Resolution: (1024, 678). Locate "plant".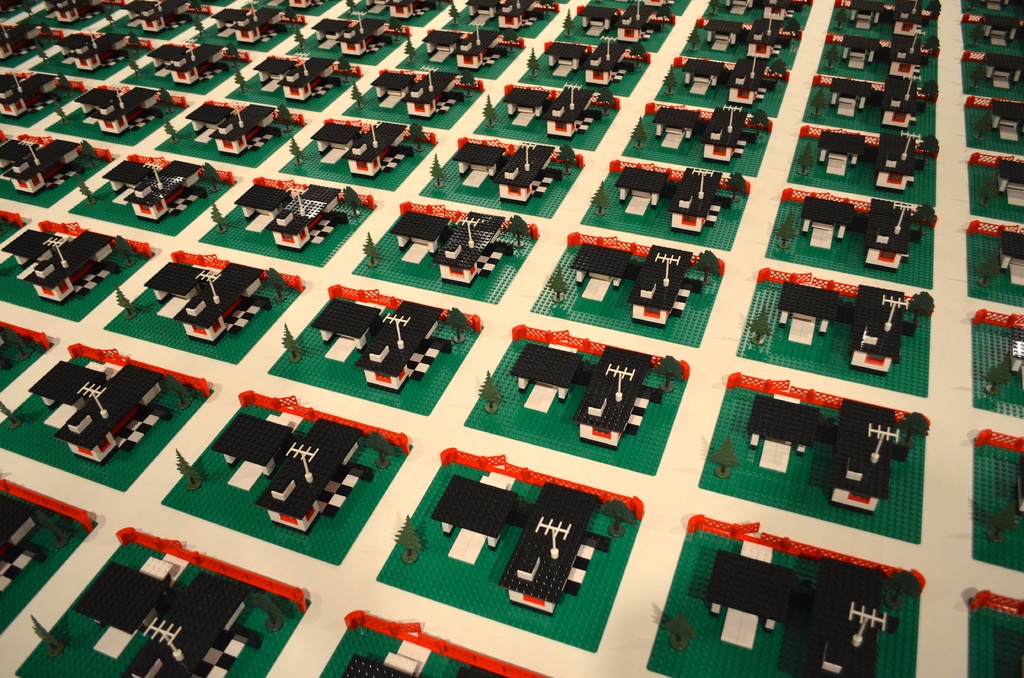
rect(394, 512, 421, 571).
